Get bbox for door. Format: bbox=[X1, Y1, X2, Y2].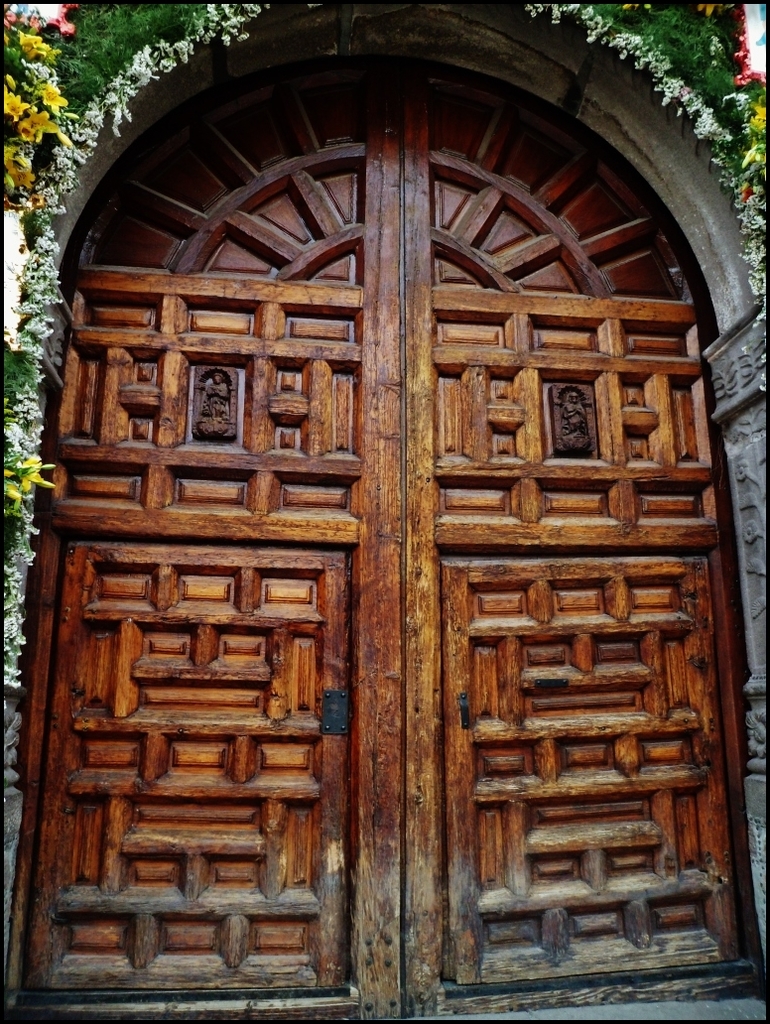
bbox=[55, 97, 702, 1014].
